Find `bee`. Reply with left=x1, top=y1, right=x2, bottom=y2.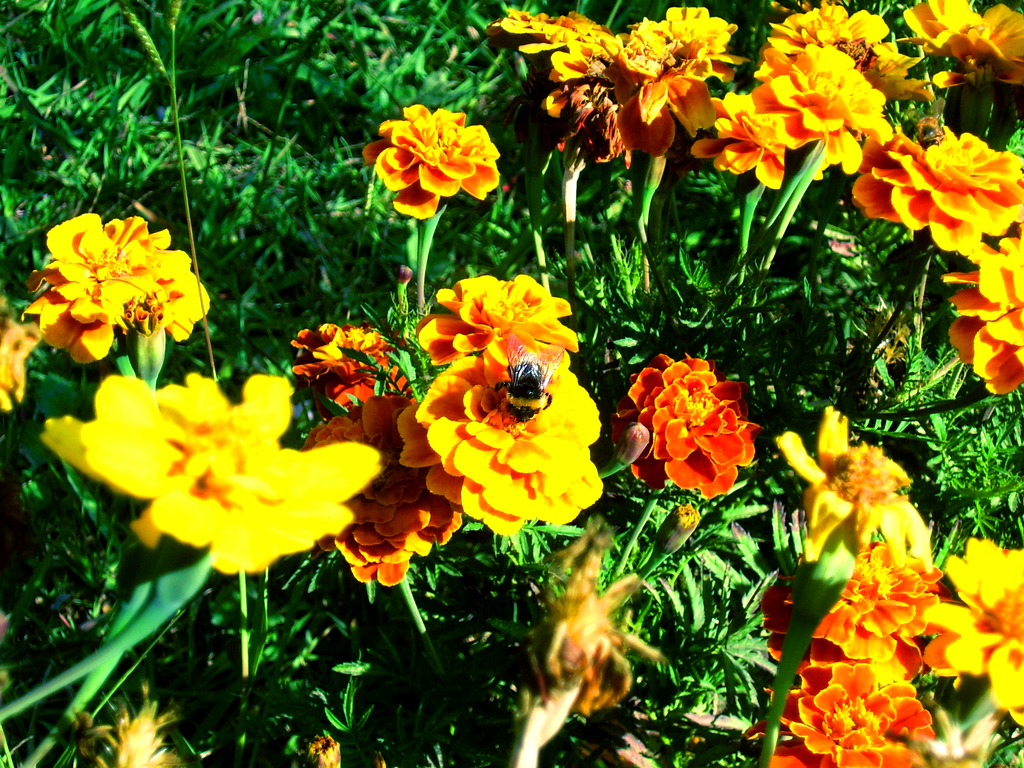
left=896, top=100, right=943, bottom=150.
